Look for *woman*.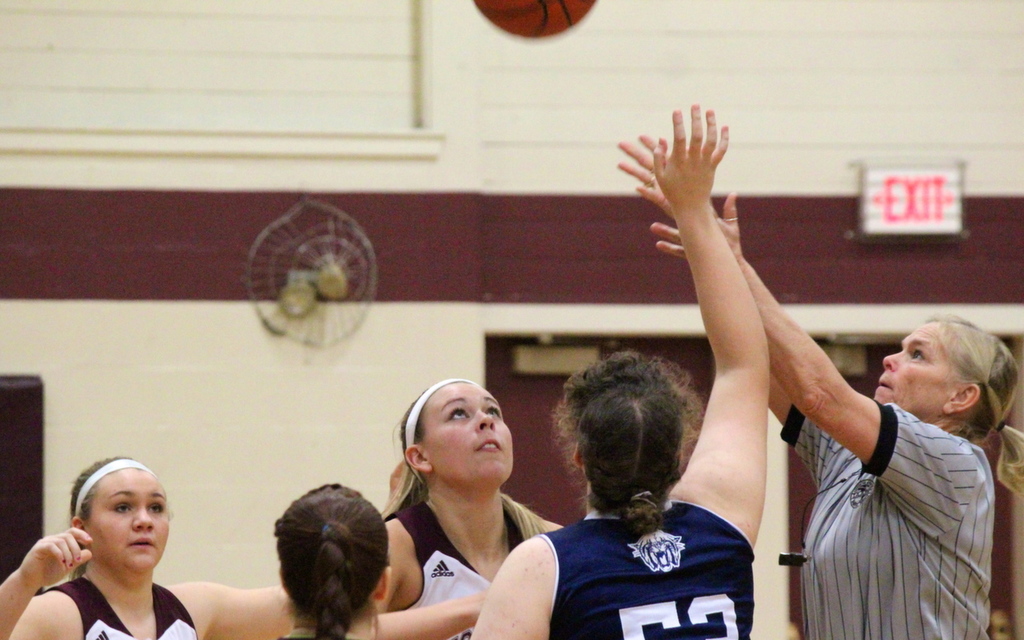
Found: <region>220, 478, 520, 639</region>.
